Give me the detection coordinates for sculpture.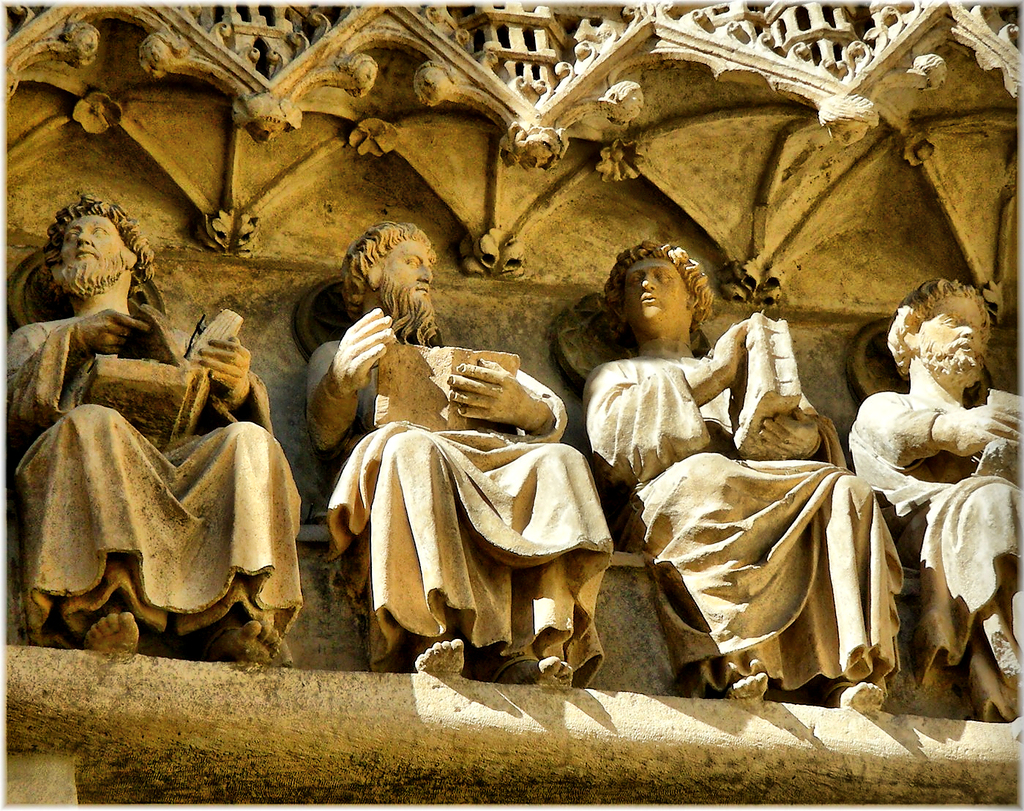
crop(0, 195, 308, 674).
